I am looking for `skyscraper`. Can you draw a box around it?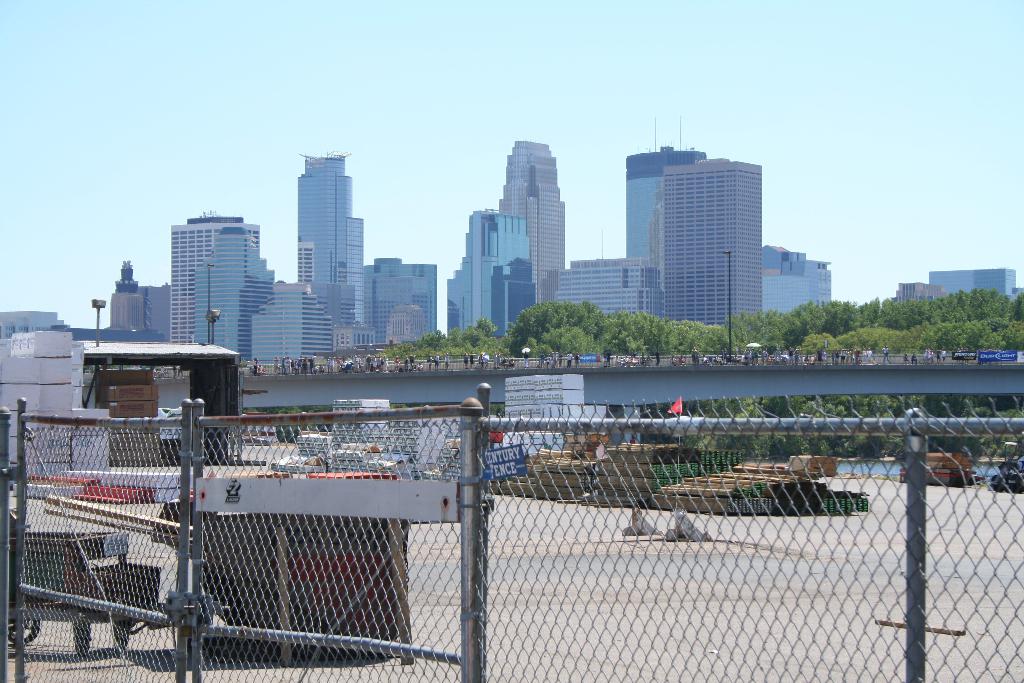
Sure, the bounding box is [442, 204, 545, 345].
